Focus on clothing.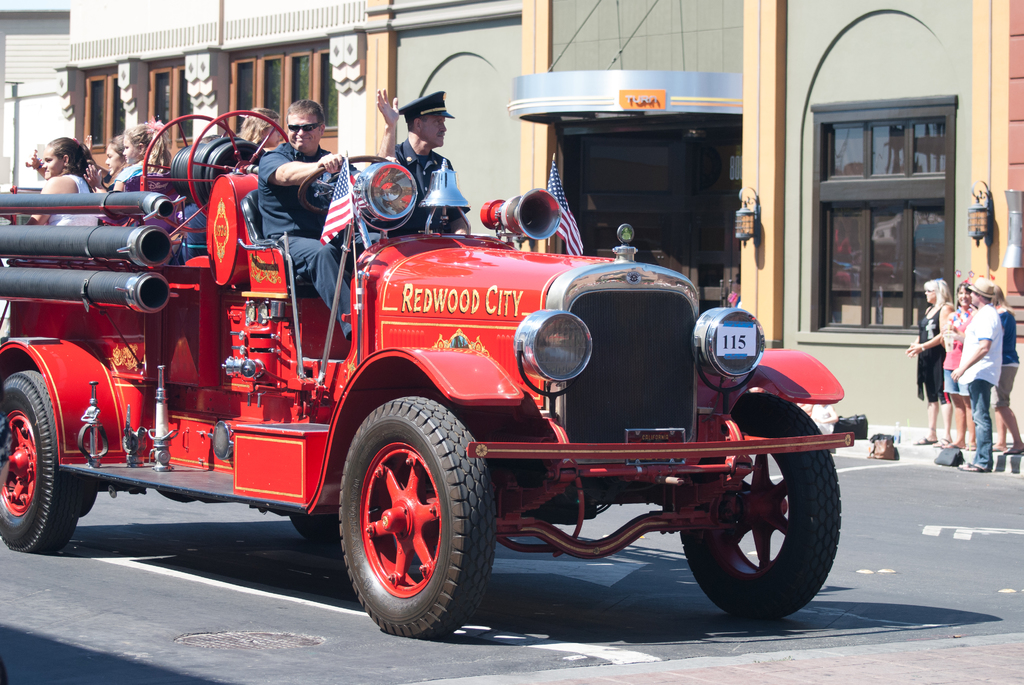
Focused at box(40, 169, 100, 231).
